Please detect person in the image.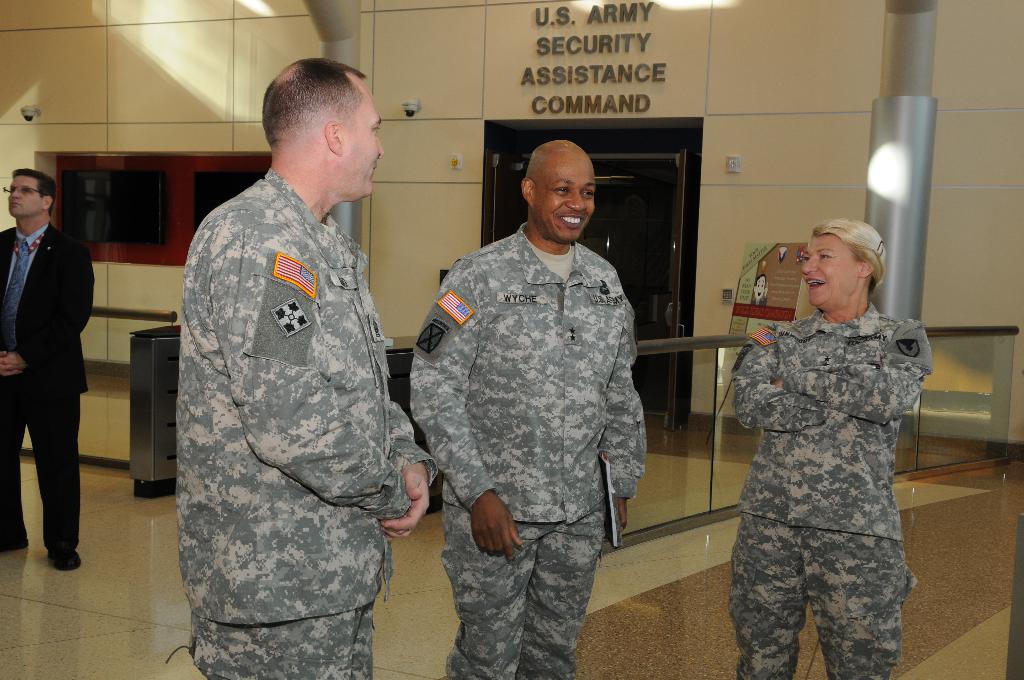
403,134,645,679.
